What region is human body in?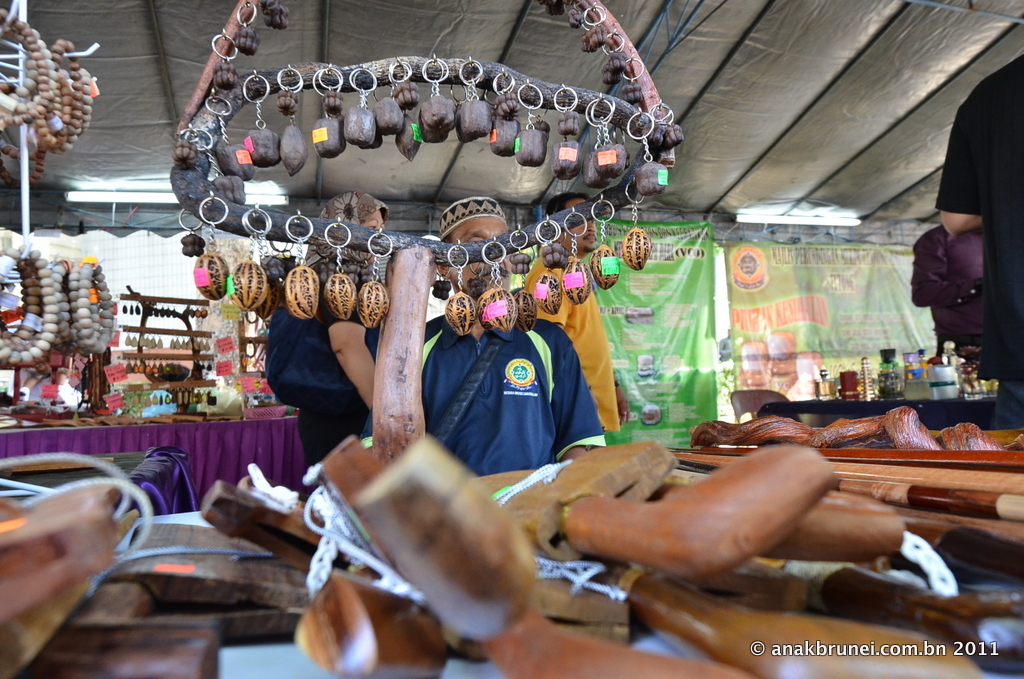
(left=355, top=314, right=605, bottom=476).
